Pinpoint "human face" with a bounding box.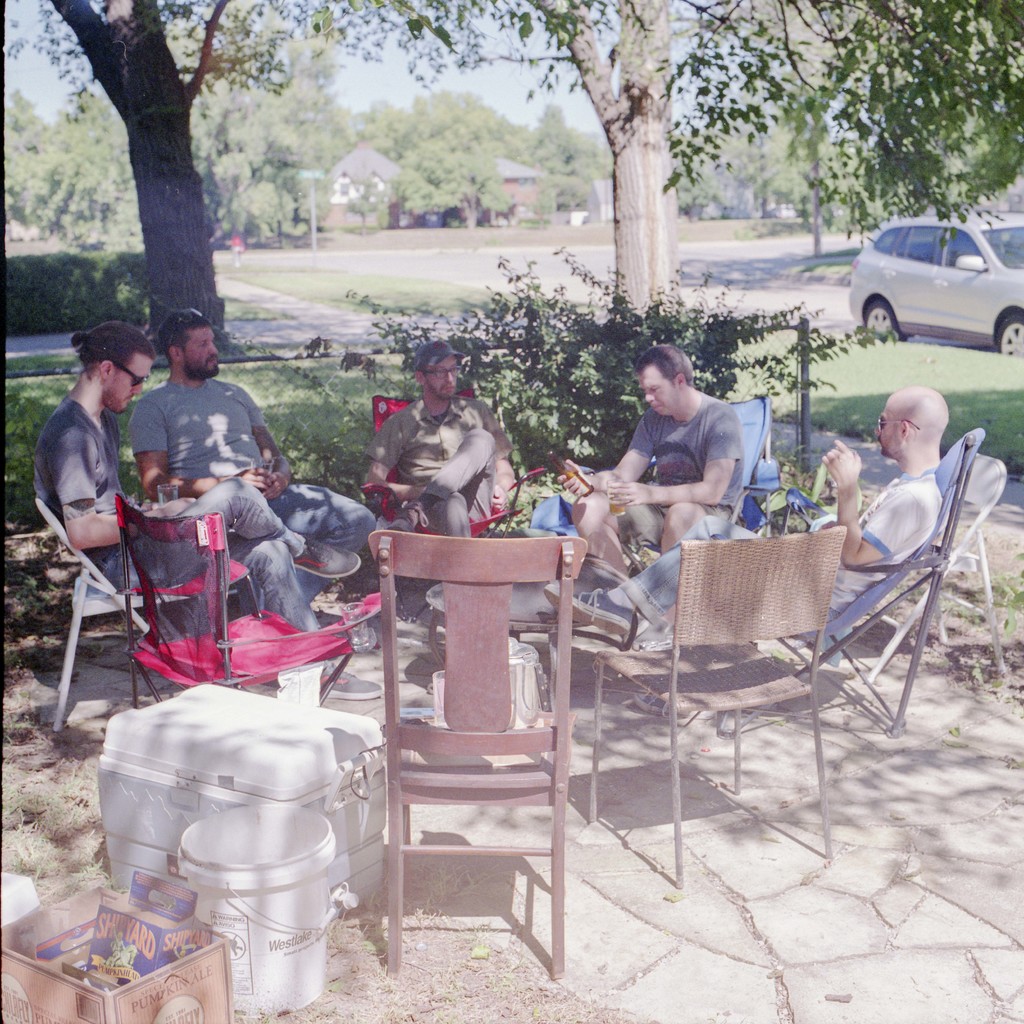
bbox=(640, 365, 678, 414).
